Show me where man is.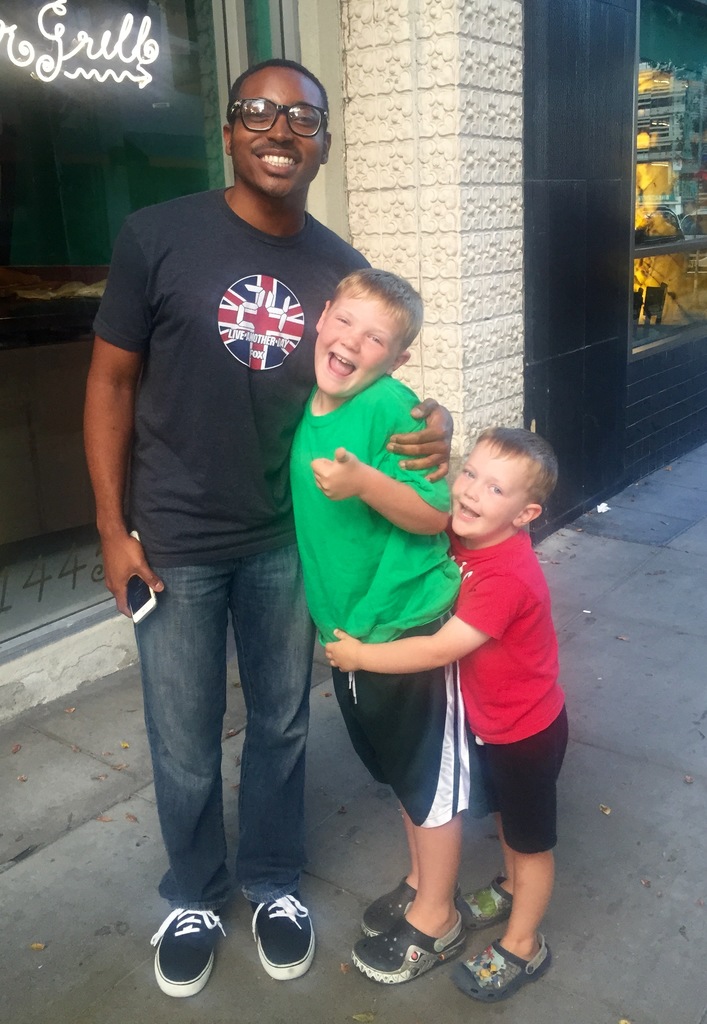
man is at bbox=[96, 26, 408, 973].
